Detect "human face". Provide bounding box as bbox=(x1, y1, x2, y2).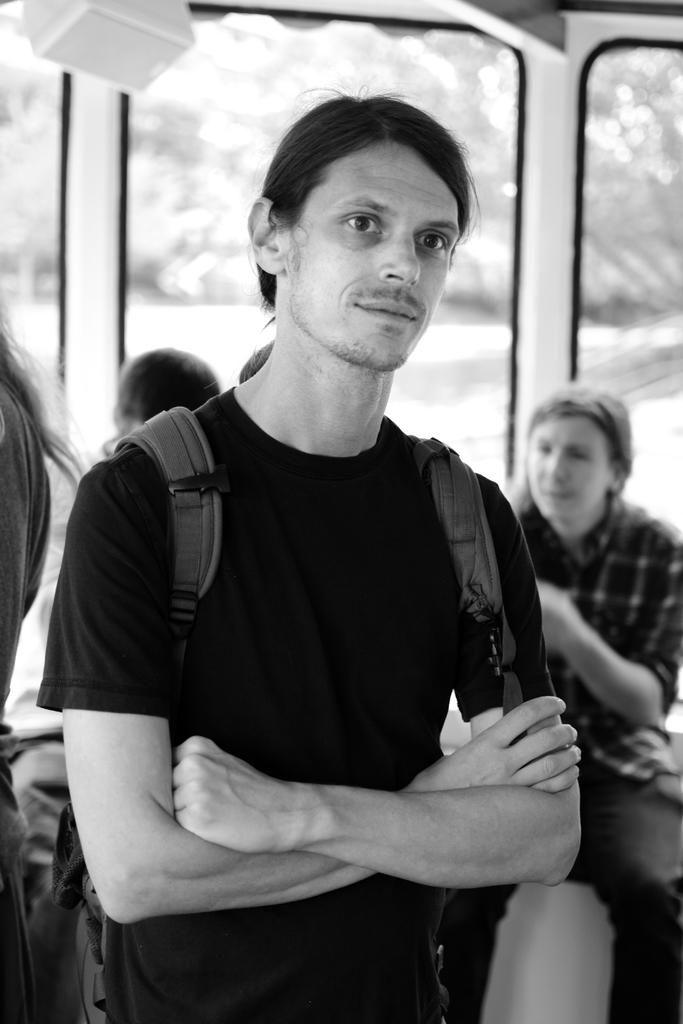
bbox=(284, 141, 457, 371).
